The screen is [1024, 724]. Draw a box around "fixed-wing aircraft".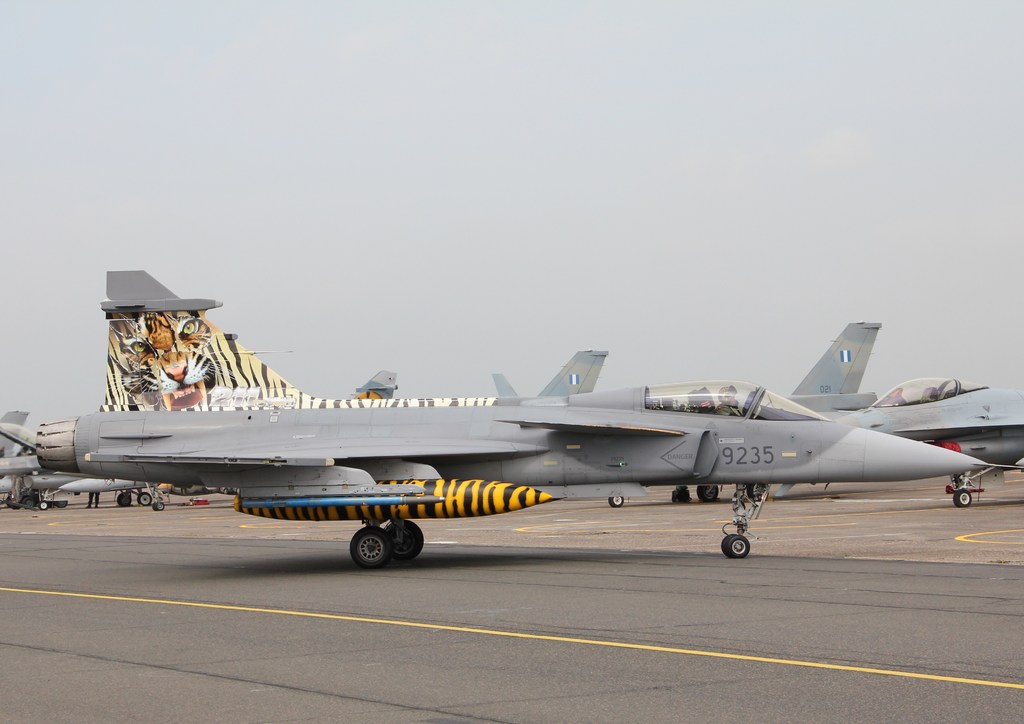
(left=486, top=344, right=609, bottom=394).
